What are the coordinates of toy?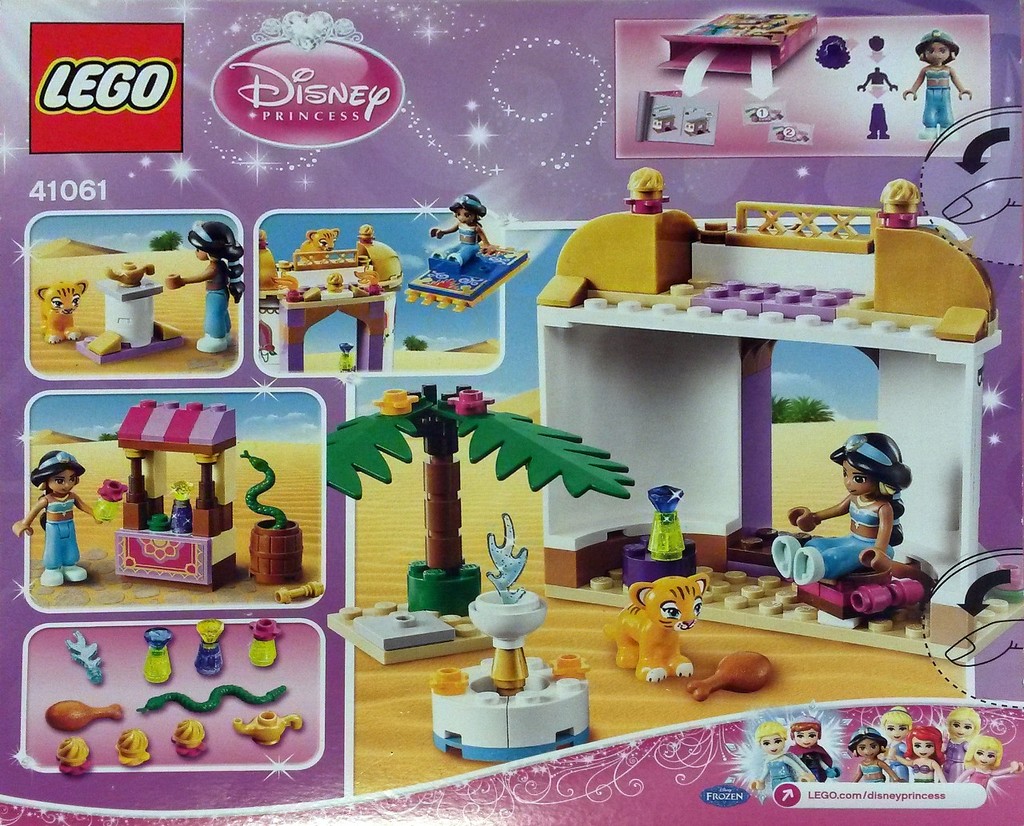
<bbox>248, 617, 284, 668</bbox>.
